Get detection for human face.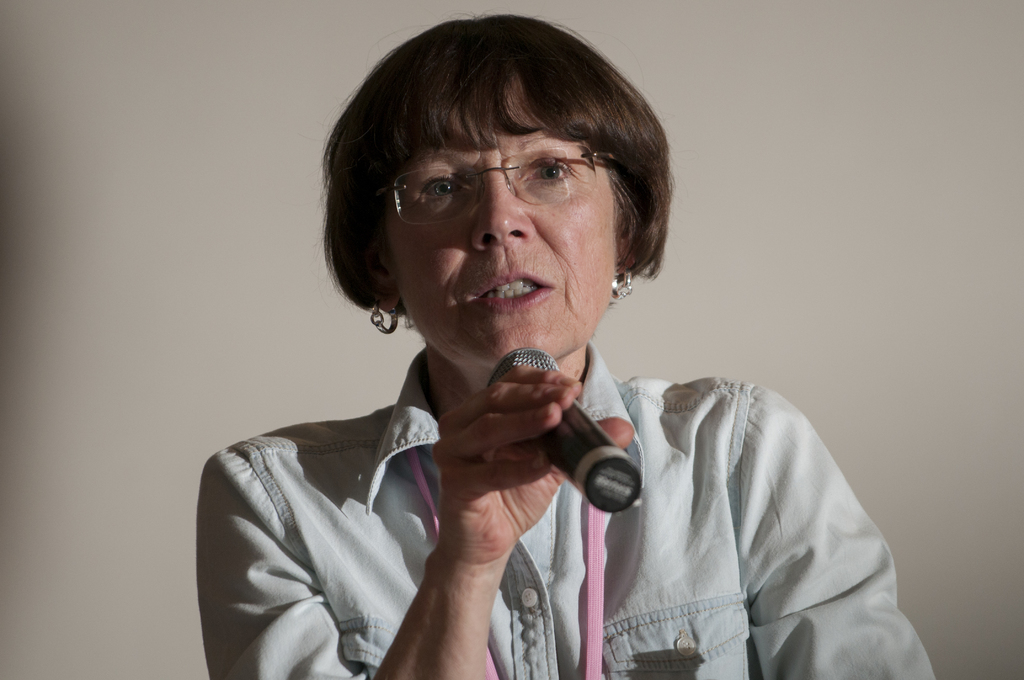
Detection: pyautogui.locateOnScreen(380, 66, 621, 370).
